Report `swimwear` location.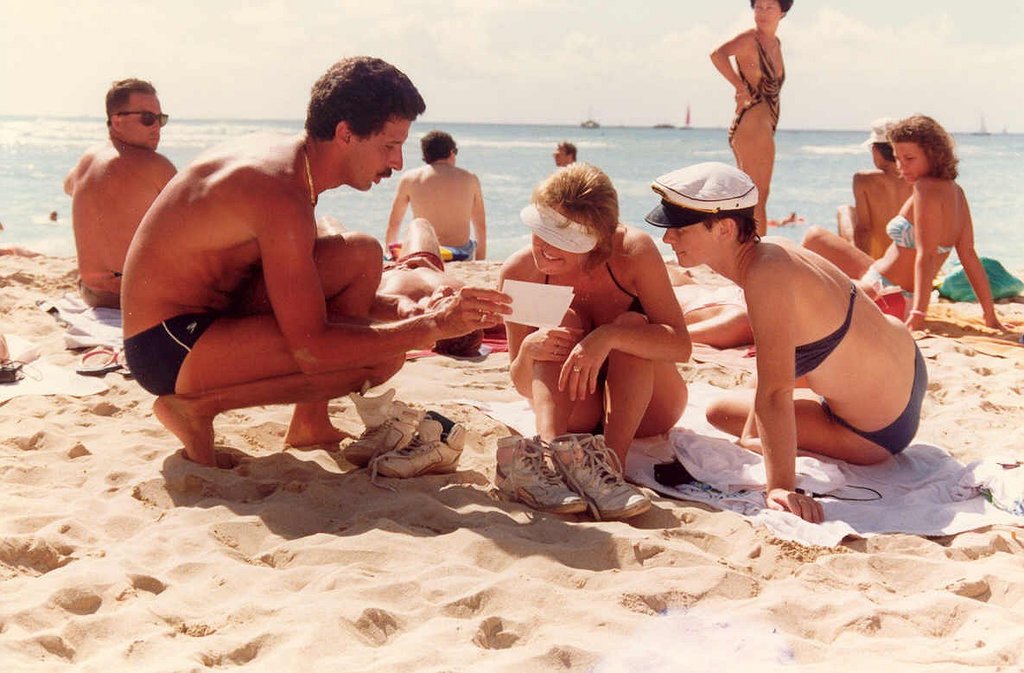
Report: 820,342,928,454.
